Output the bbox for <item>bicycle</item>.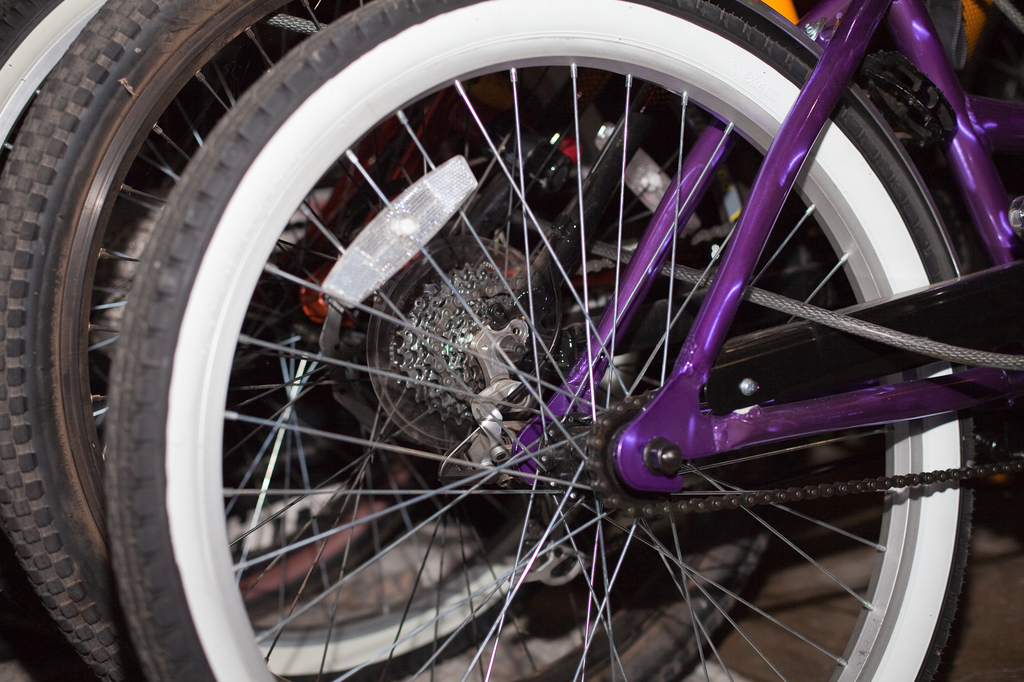
[left=1, top=0, right=1023, bottom=679].
